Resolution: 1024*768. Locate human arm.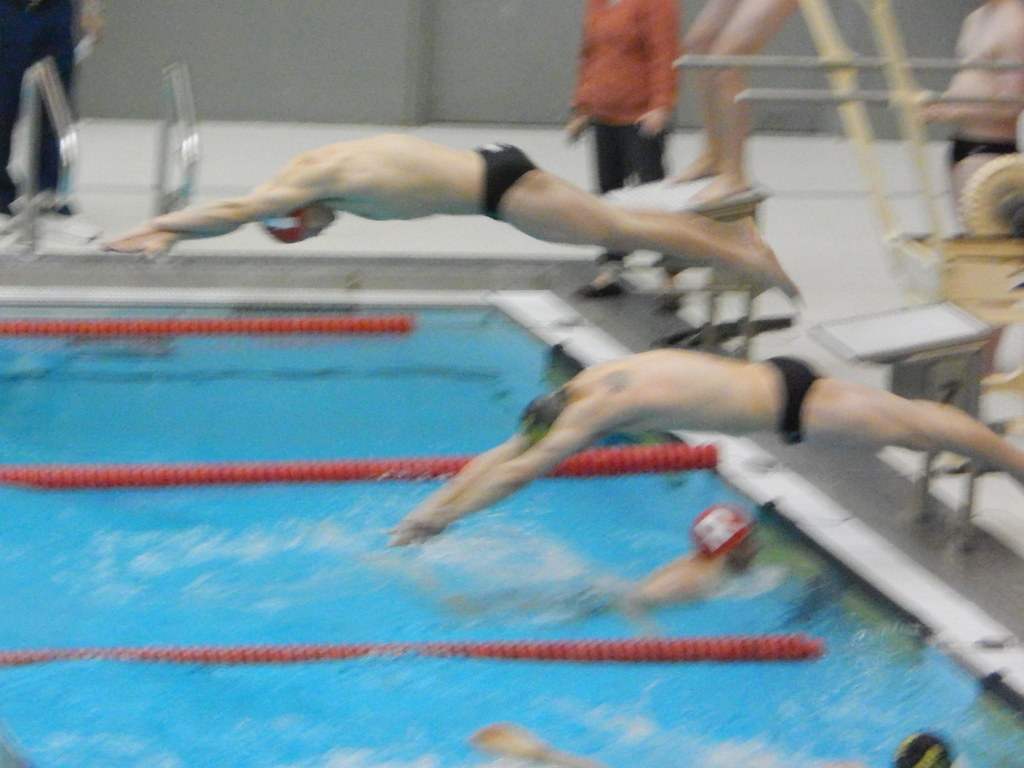
(x1=632, y1=0, x2=676, y2=145).
